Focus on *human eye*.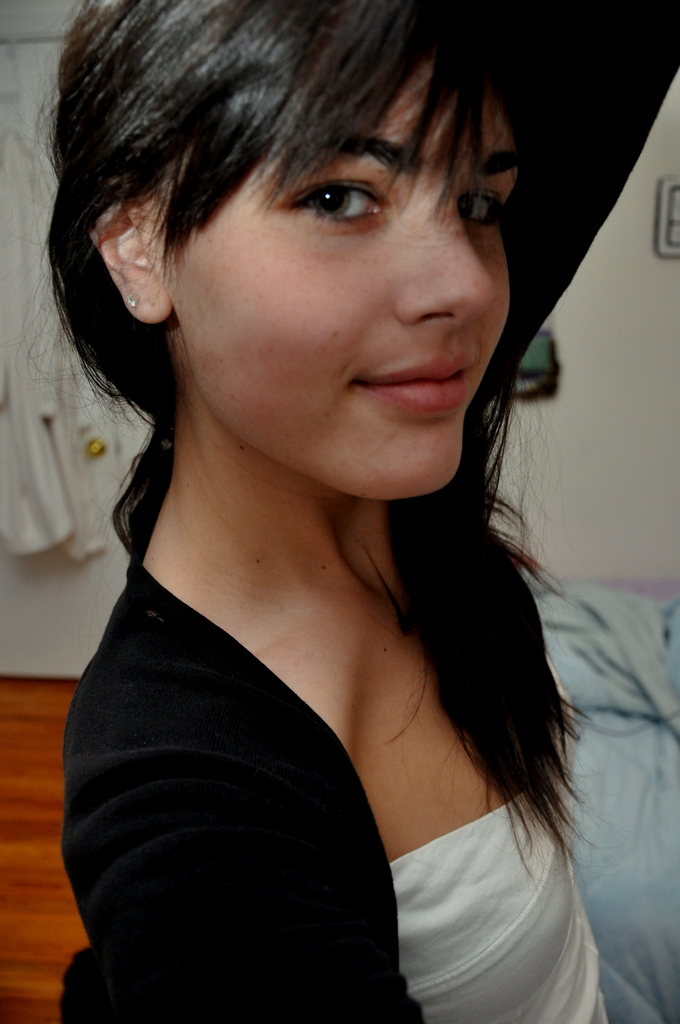
Focused at 277:168:385:227.
